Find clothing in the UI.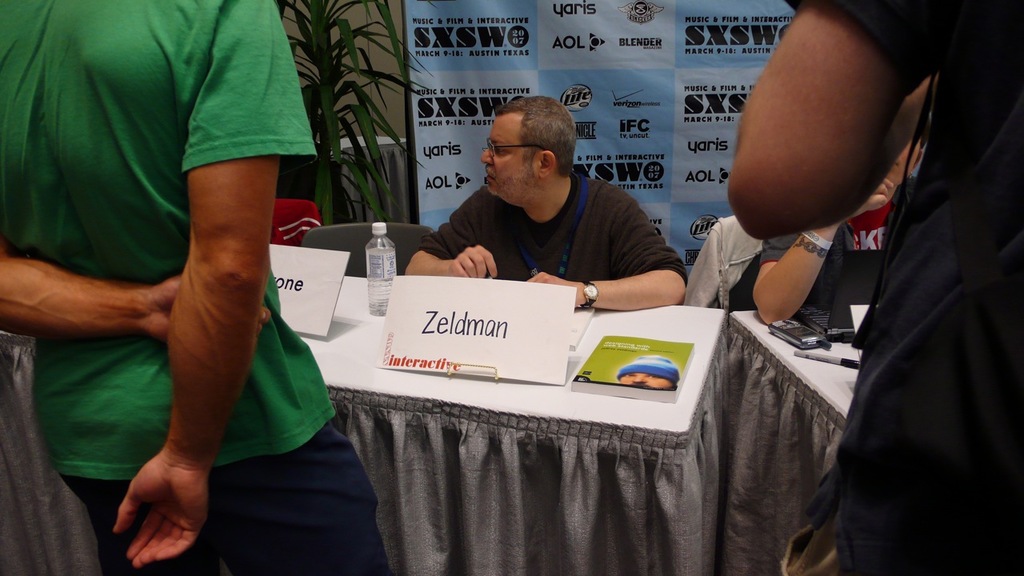
UI element at [57,426,386,575].
